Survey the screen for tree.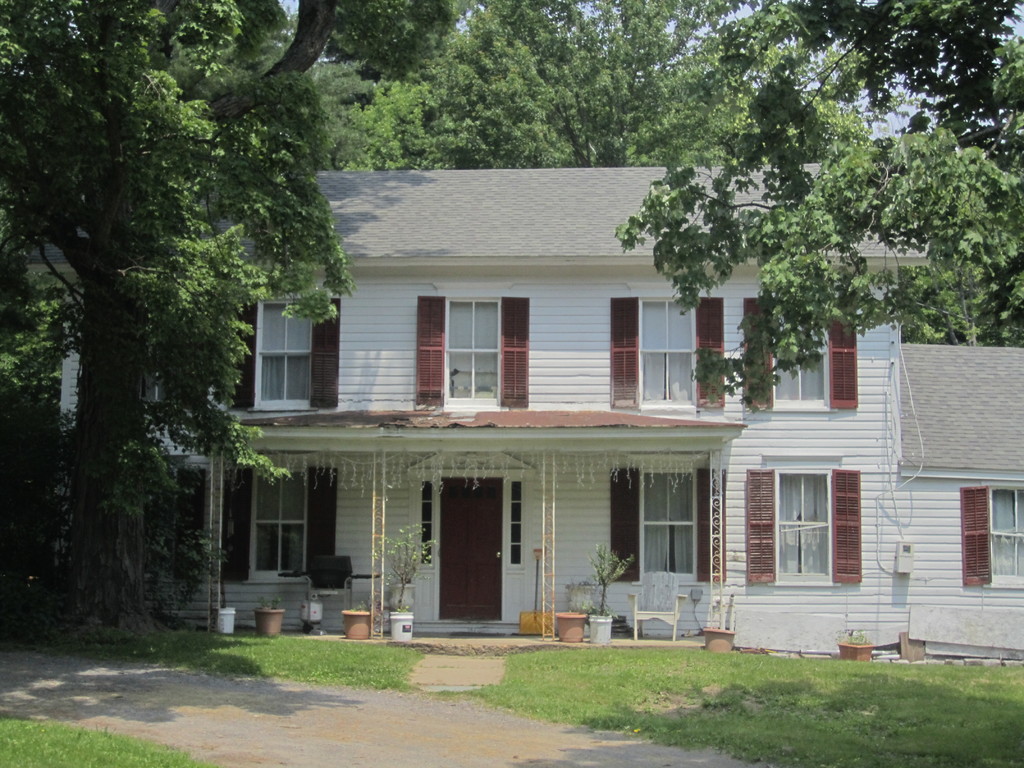
Survey found: 612:0:1023:420.
